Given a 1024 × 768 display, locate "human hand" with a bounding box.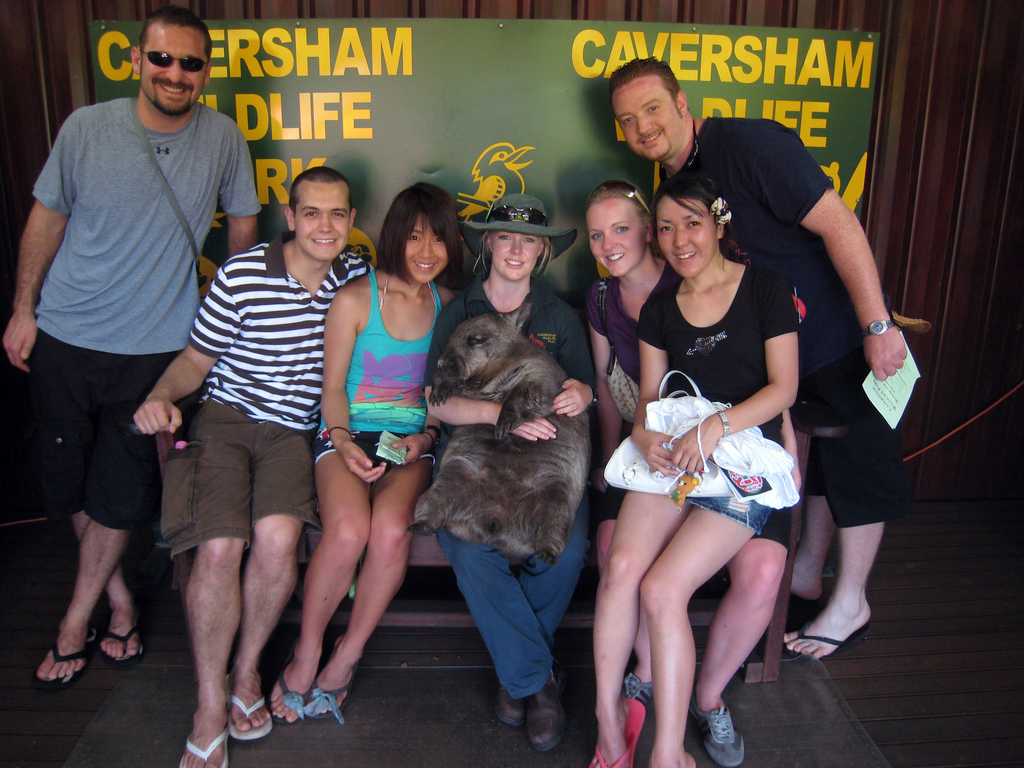
Located: locate(671, 413, 718, 474).
